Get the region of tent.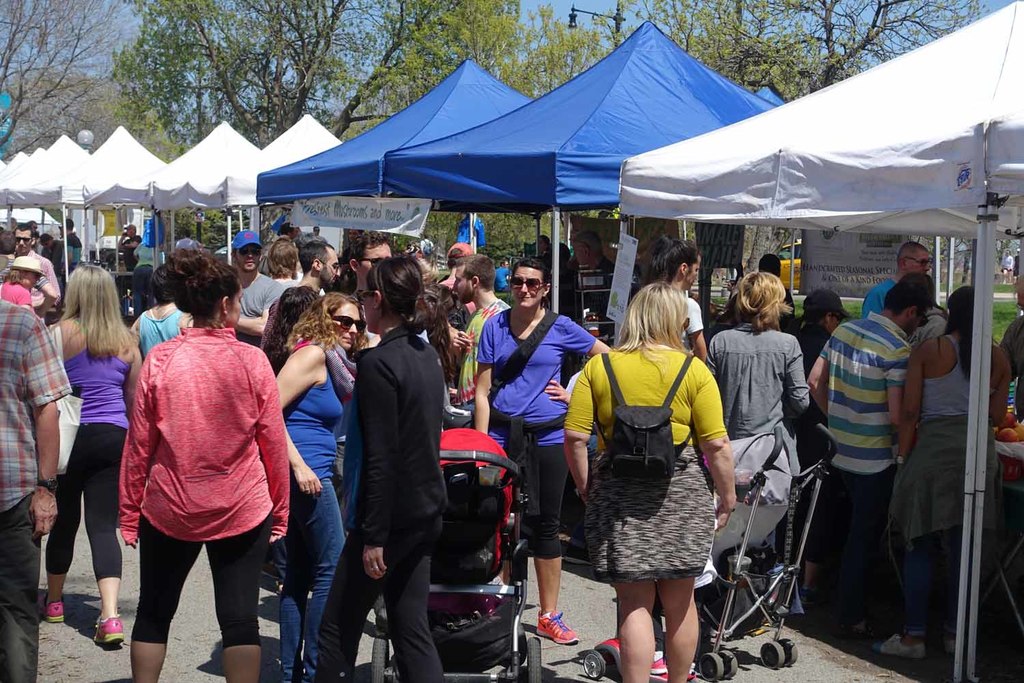
<bbox>385, 14, 787, 322</bbox>.
